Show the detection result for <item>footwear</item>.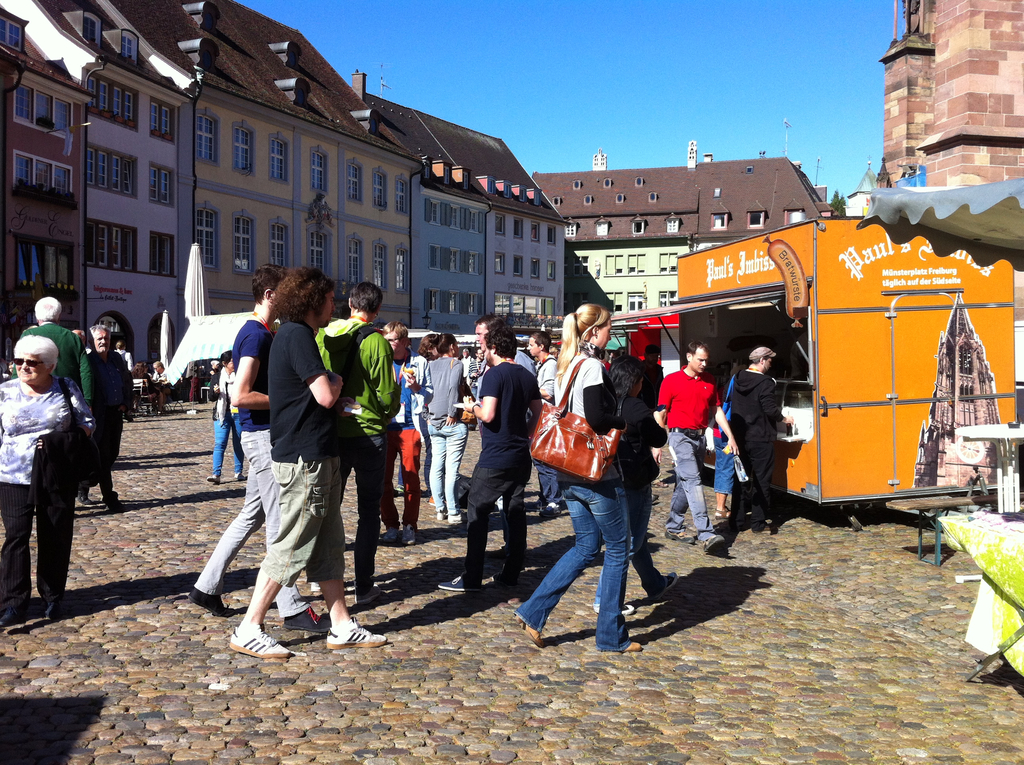
666,531,697,540.
